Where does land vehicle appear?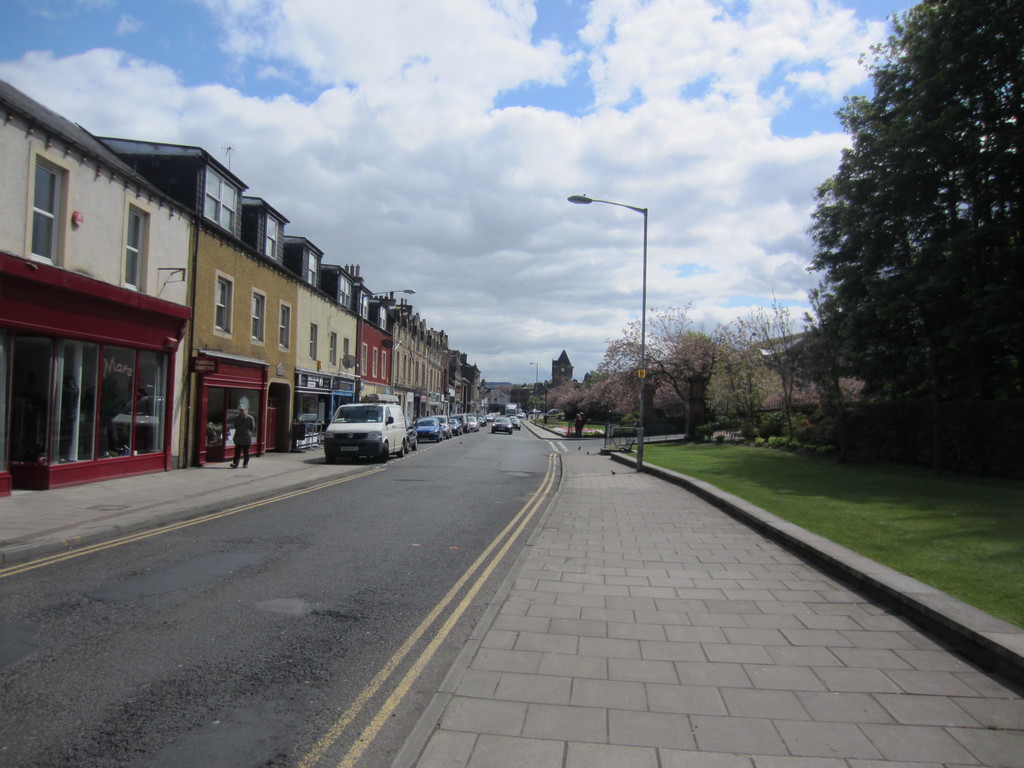
Appears at (321, 396, 412, 461).
